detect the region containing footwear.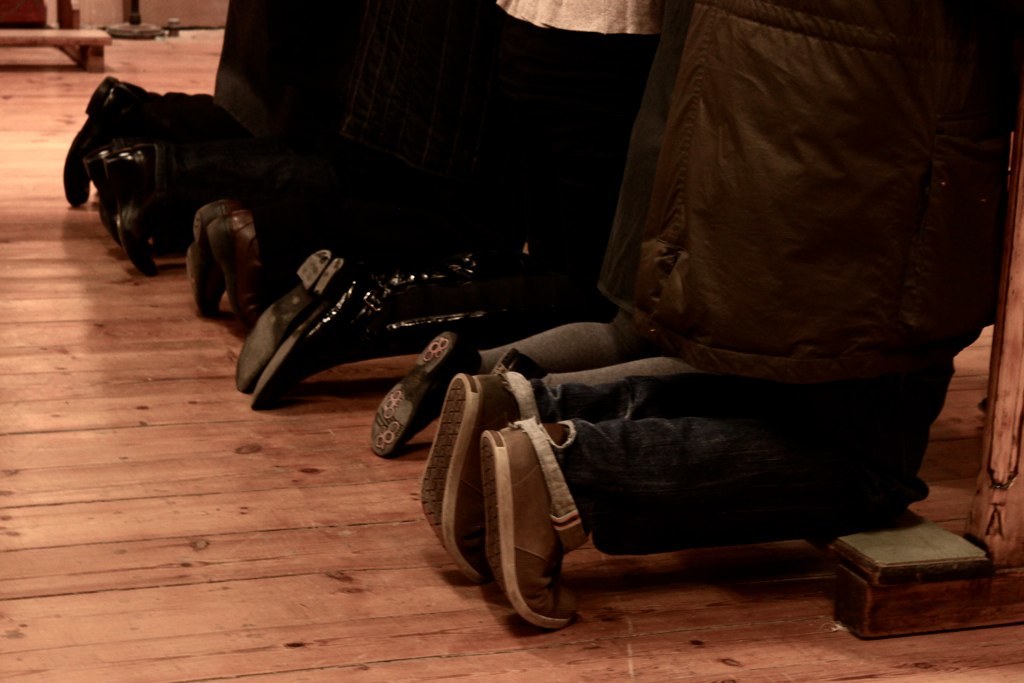
[x1=81, y1=147, x2=121, y2=247].
